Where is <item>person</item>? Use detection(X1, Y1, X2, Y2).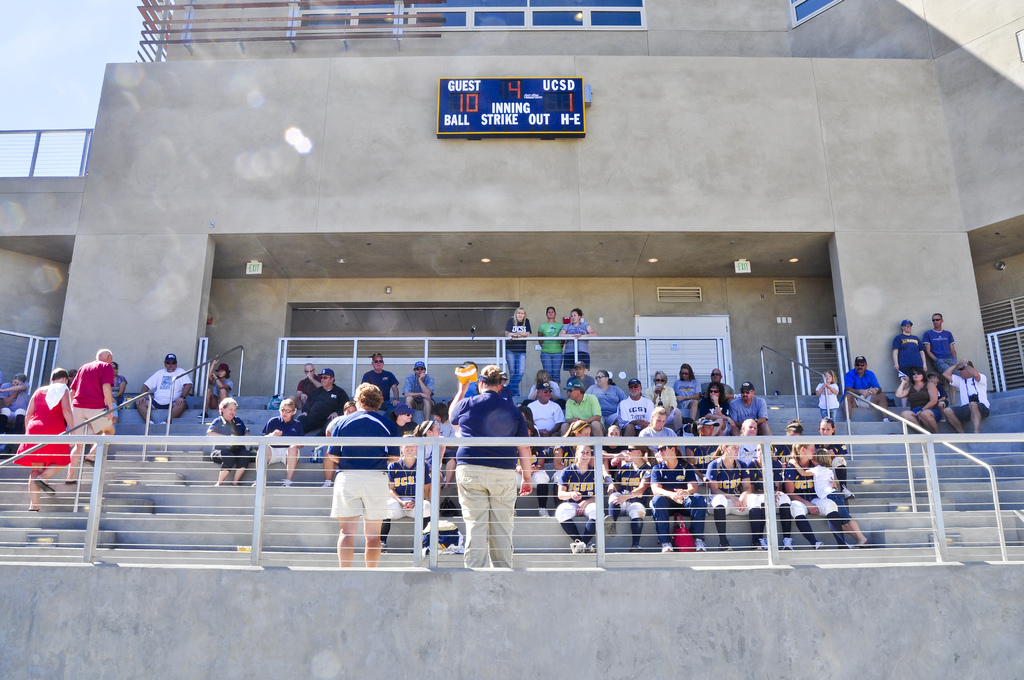
detection(10, 364, 58, 514).
